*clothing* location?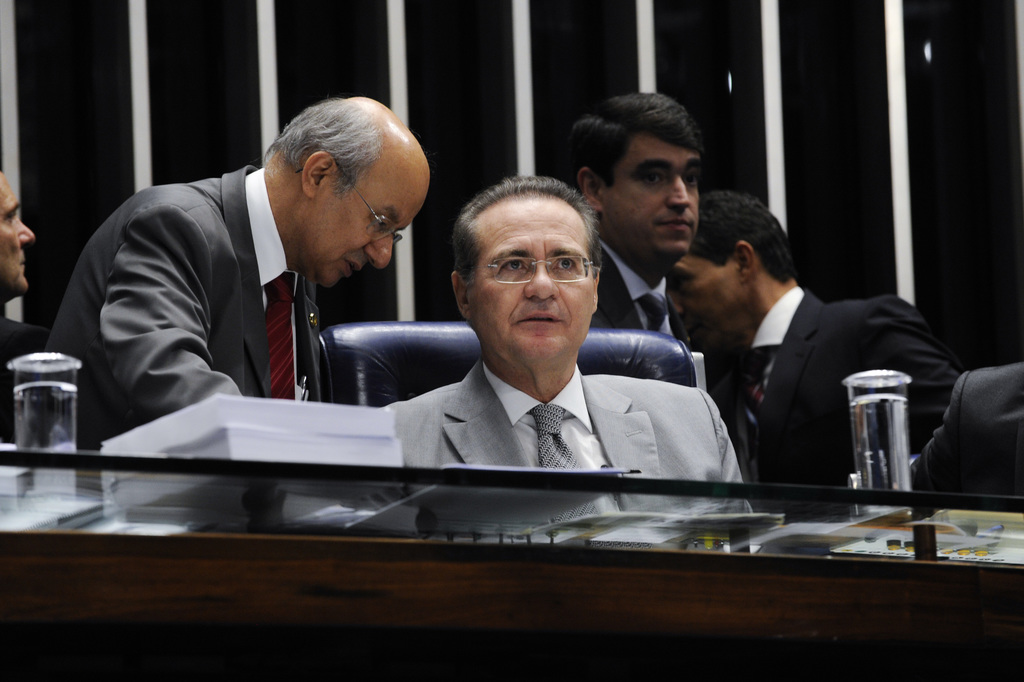
[left=0, top=314, right=53, bottom=449]
